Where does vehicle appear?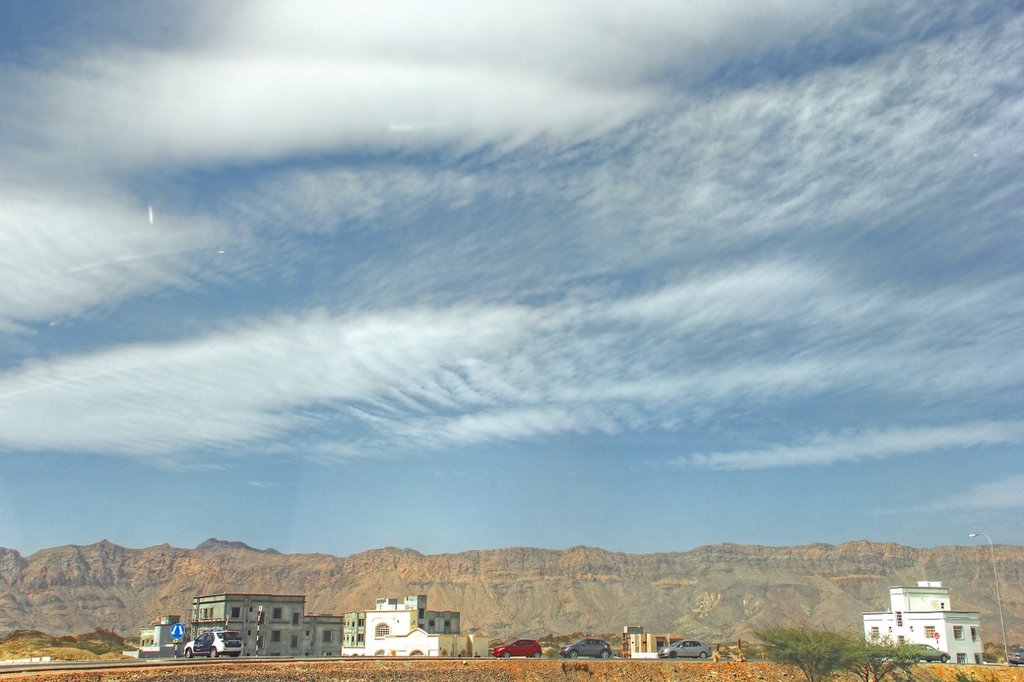
Appears at [x1=182, y1=627, x2=242, y2=660].
